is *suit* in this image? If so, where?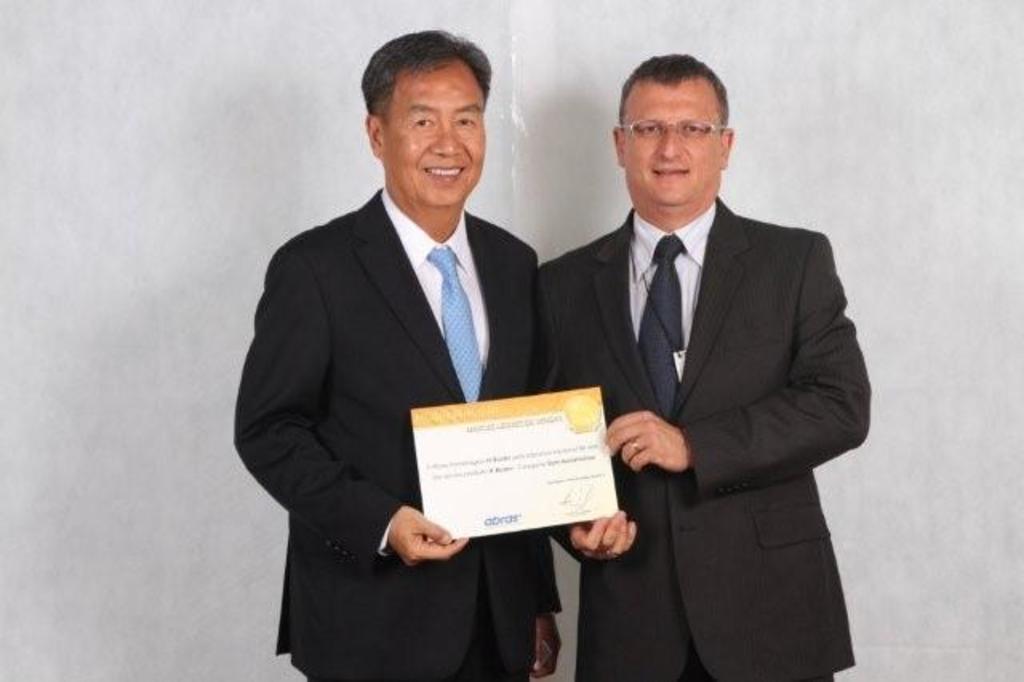
Yes, at region(232, 191, 558, 680).
